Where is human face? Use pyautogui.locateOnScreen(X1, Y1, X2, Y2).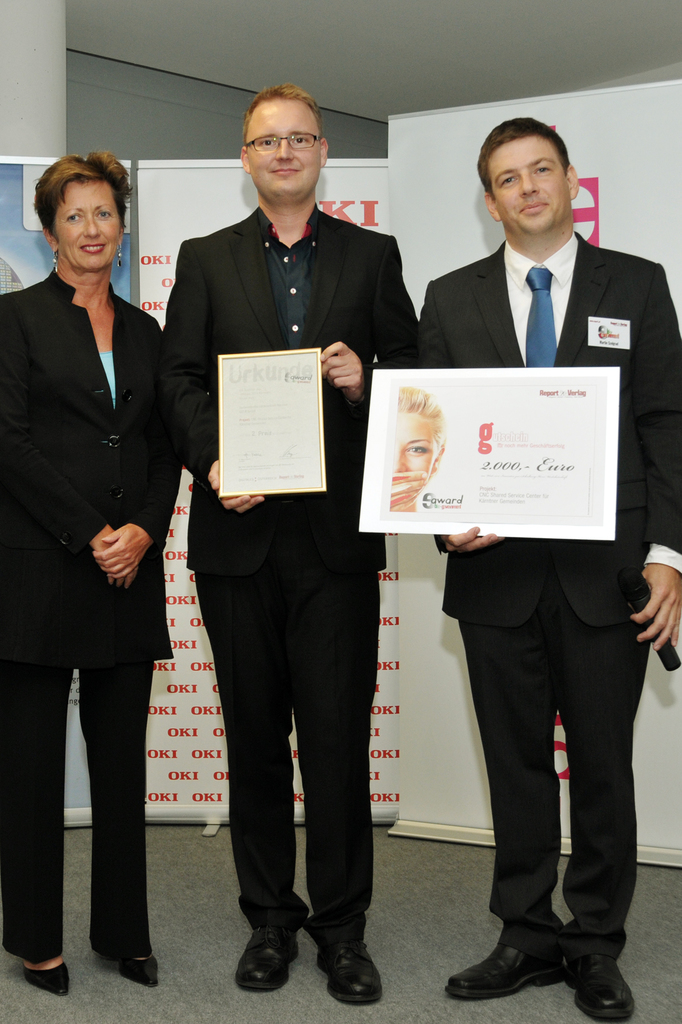
pyautogui.locateOnScreen(50, 168, 116, 270).
